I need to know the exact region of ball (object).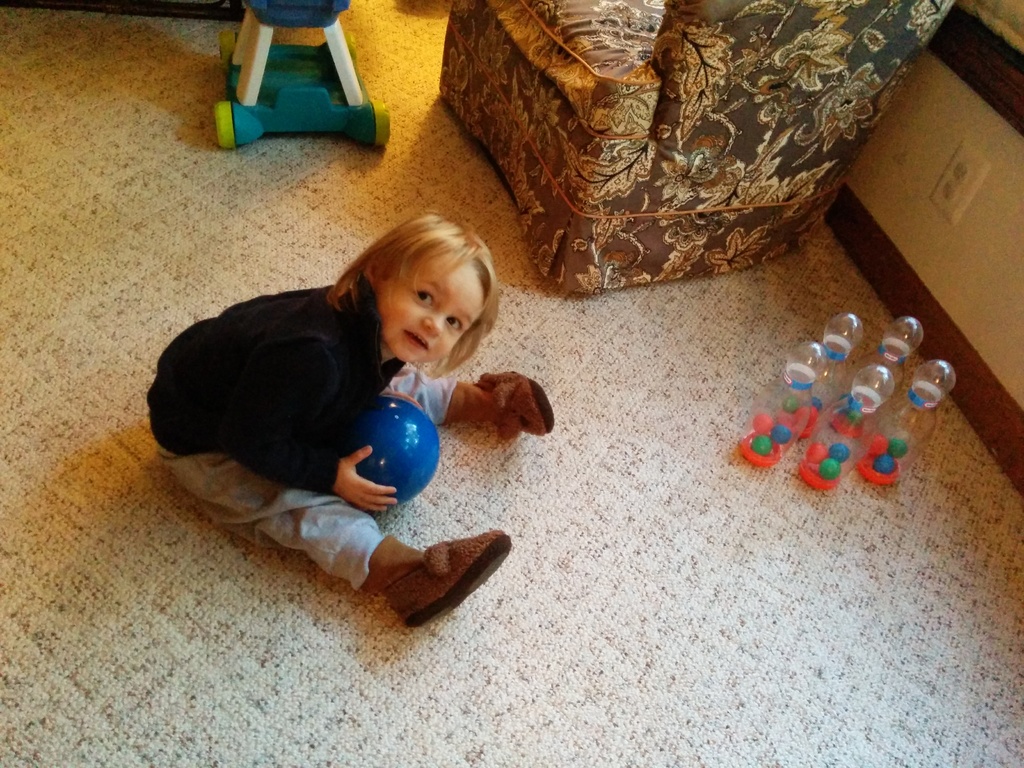
Region: (874, 456, 897, 472).
